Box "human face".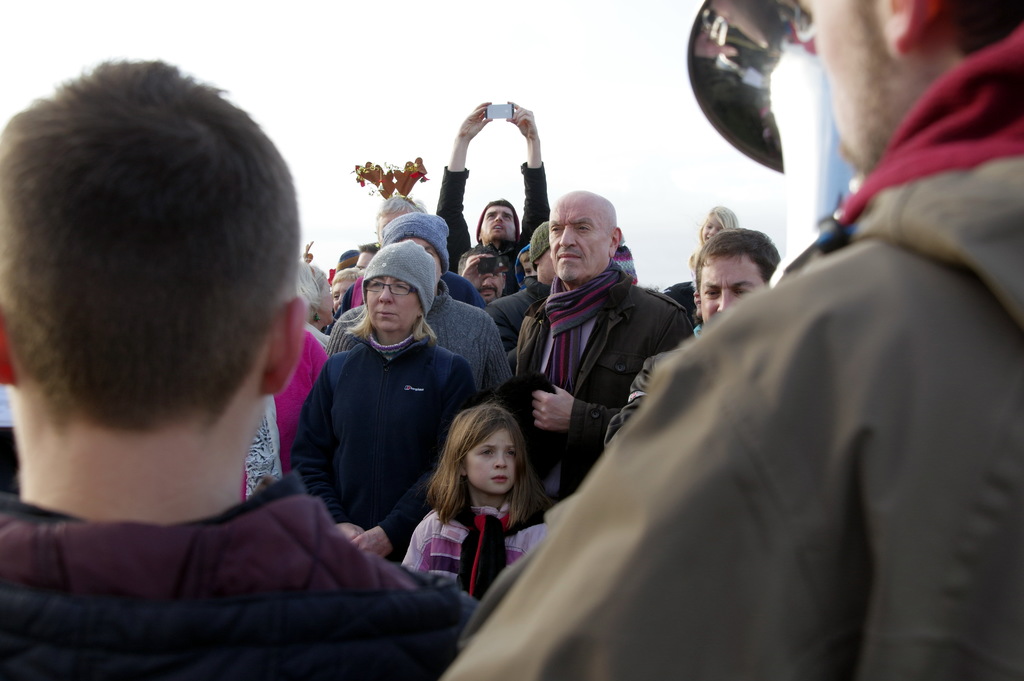
467:423:512:496.
